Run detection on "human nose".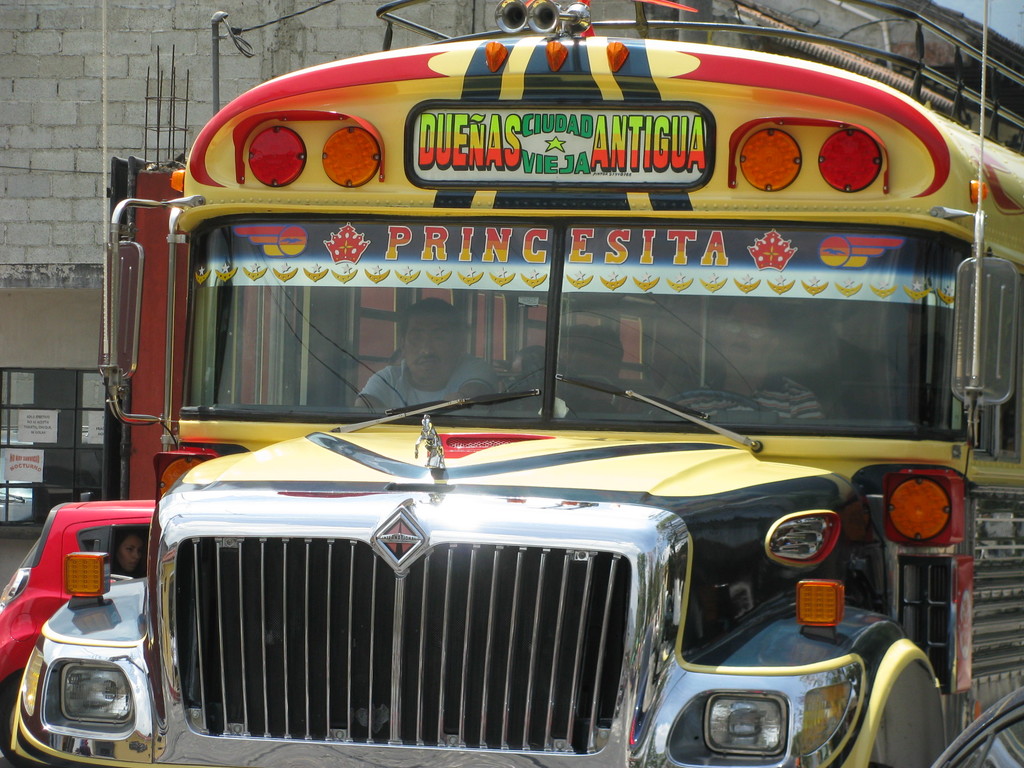
Result: l=132, t=549, r=143, b=561.
